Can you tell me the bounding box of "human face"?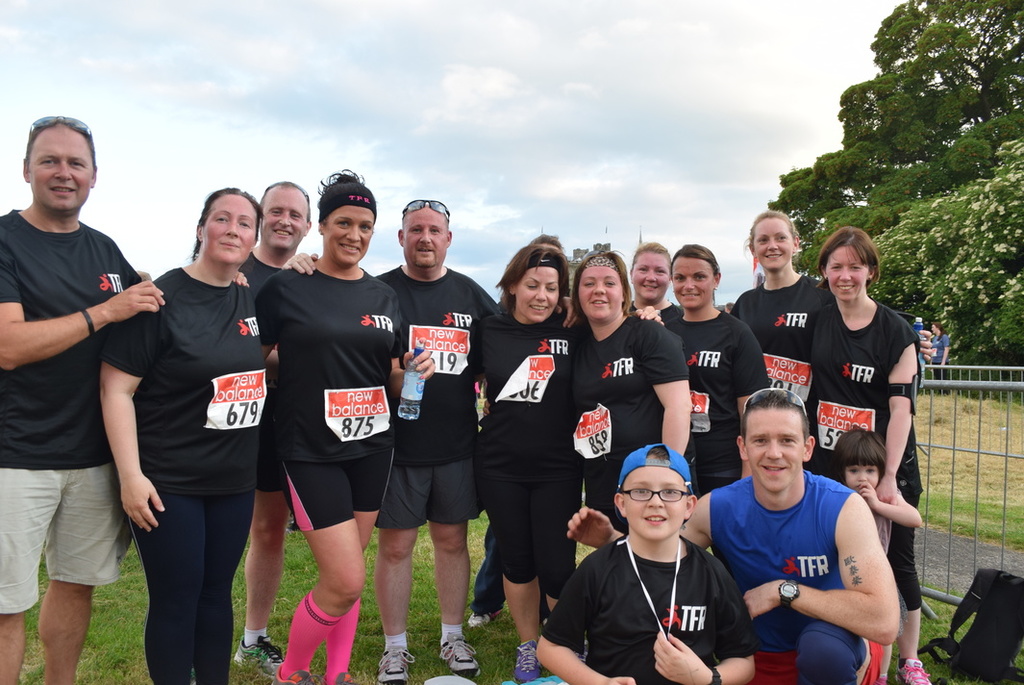
select_region(848, 464, 880, 490).
